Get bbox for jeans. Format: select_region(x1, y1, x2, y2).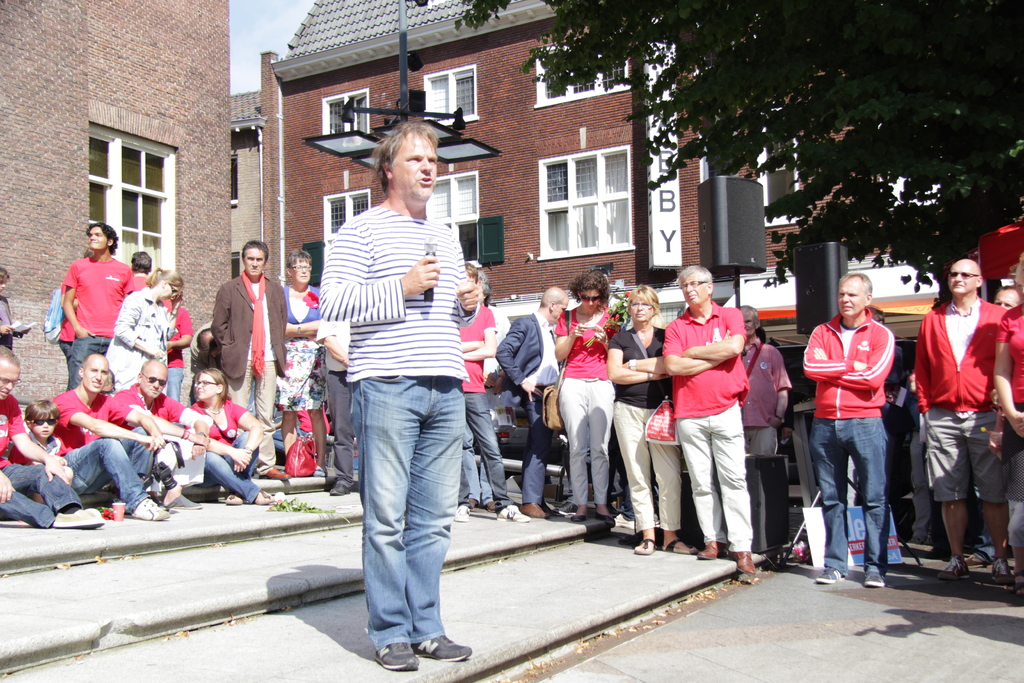
select_region(70, 334, 112, 386).
